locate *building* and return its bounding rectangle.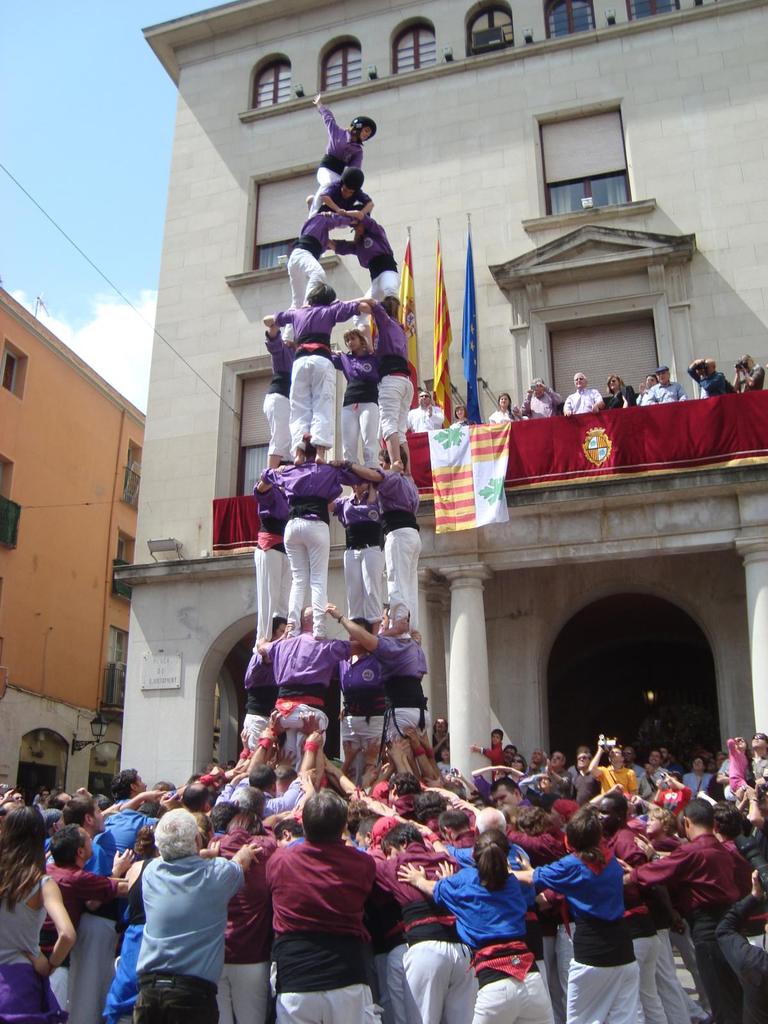
(112,1,767,788).
